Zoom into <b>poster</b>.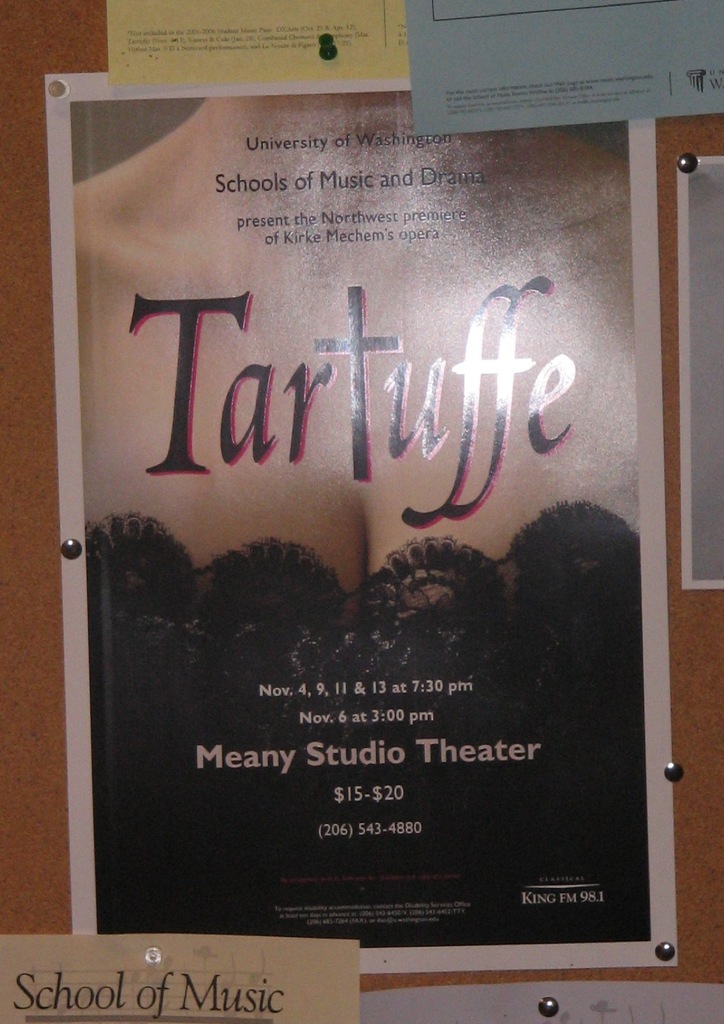
Zoom target: box=[104, 0, 414, 95].
